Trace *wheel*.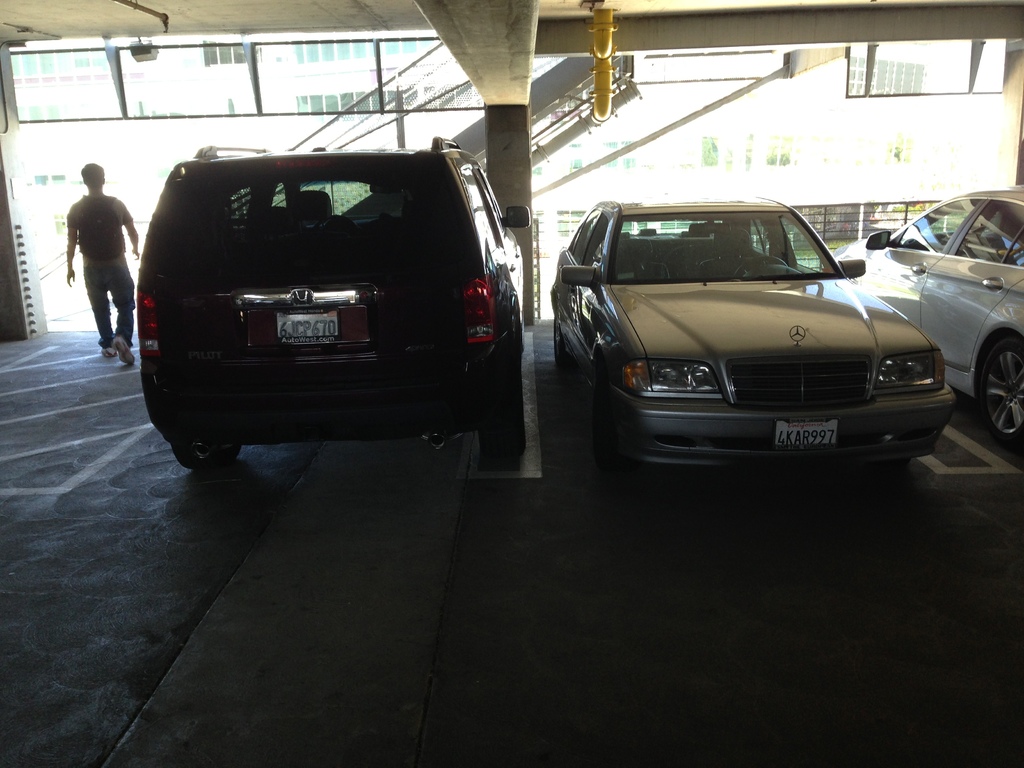
Traced to left=170, top=445, right=239, bottom=468.
